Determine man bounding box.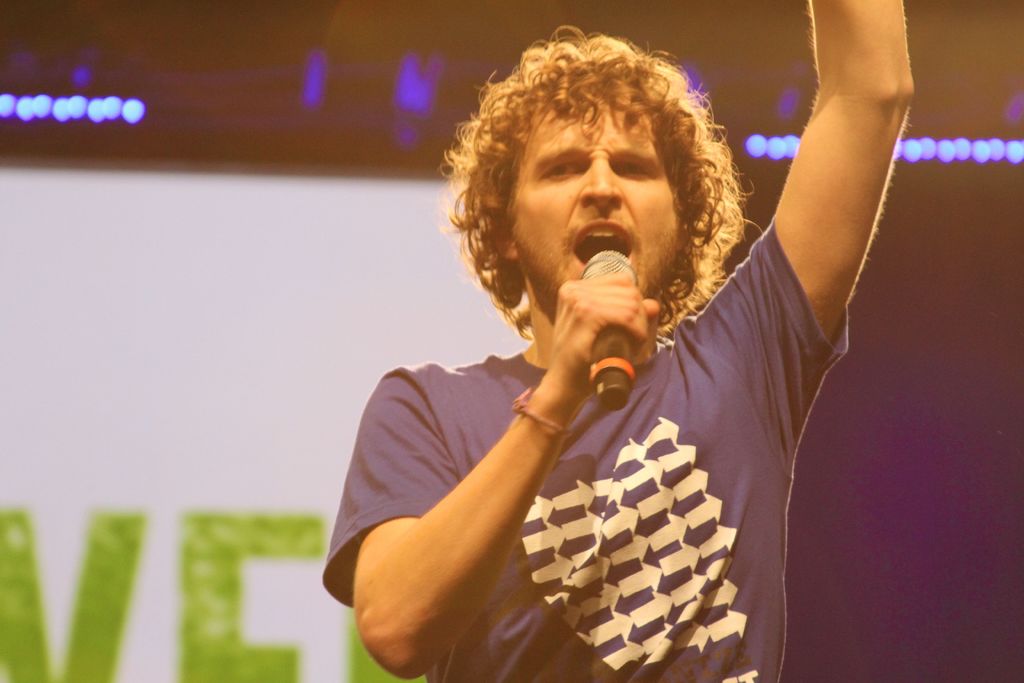
Determined: <region>286, 10, 904, 675</region>.
